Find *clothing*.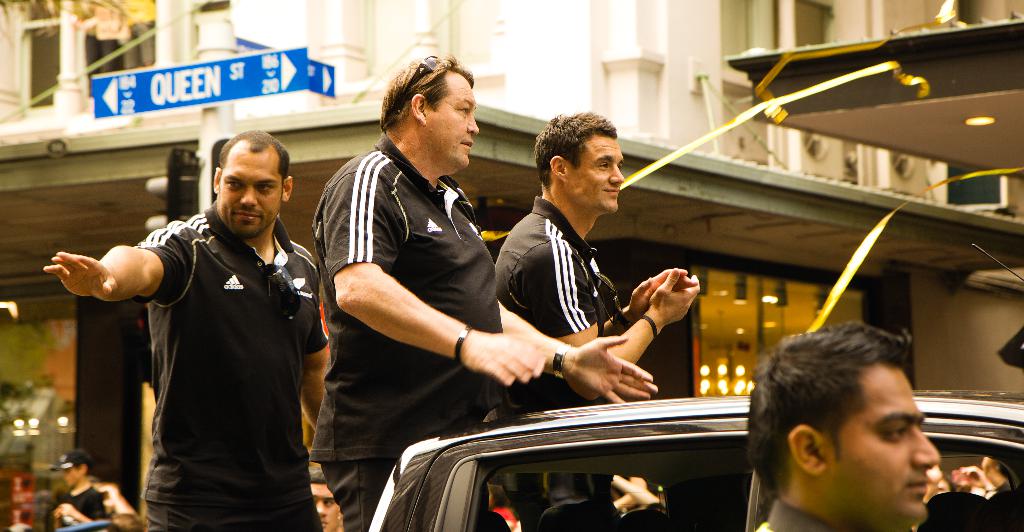
l=481, t=194, r=655, b=531.
